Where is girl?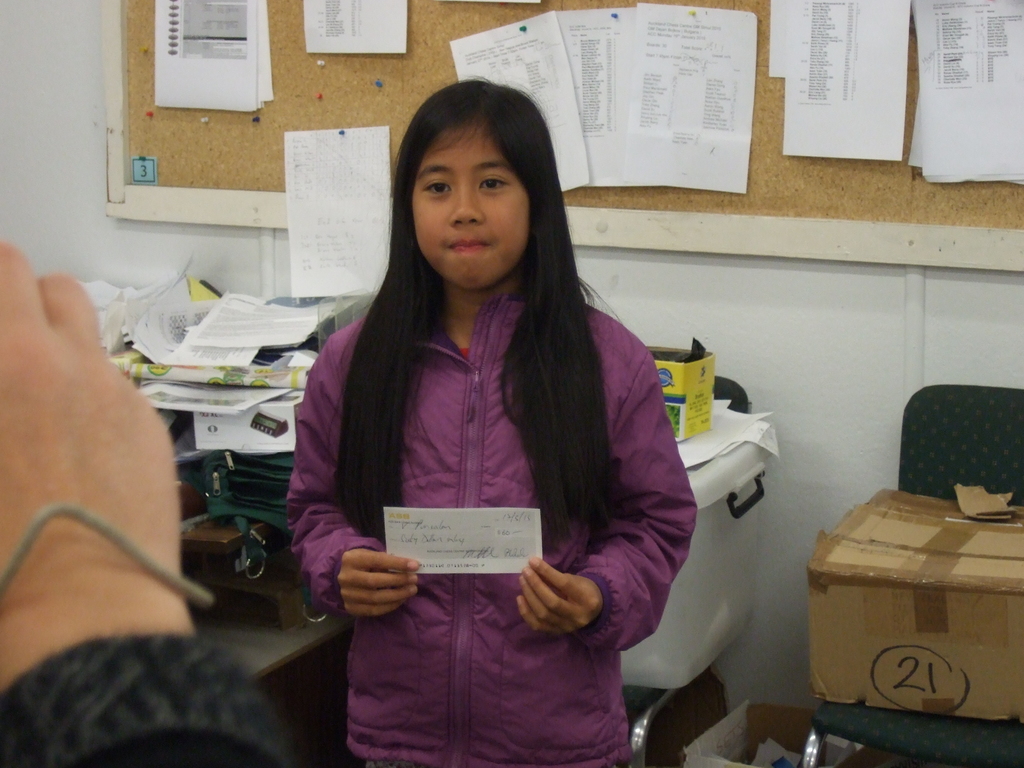
[285, 71, 700, 767].
